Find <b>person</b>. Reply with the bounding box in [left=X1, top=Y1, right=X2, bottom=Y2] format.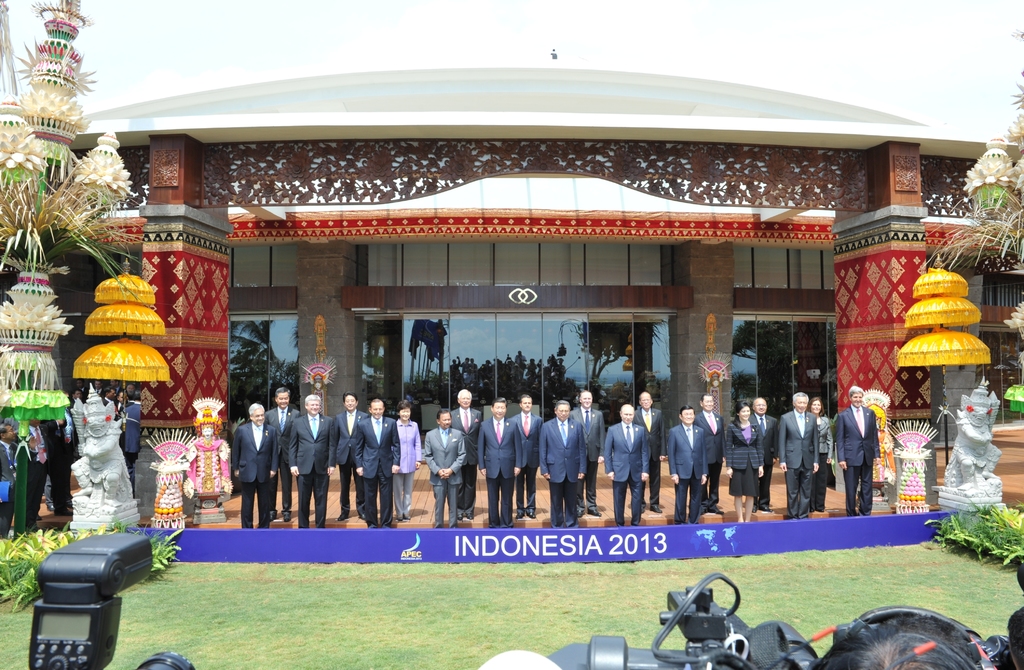
[left=607, top=400, right=645, bottom=518].
